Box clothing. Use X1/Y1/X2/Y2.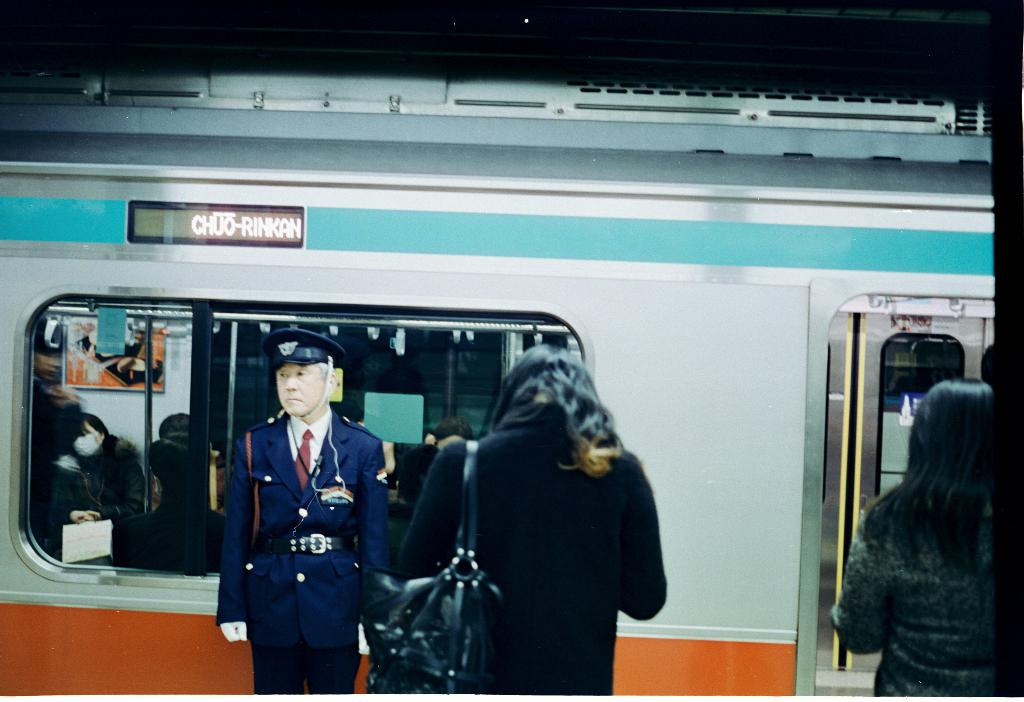
828/483/1023/701.
